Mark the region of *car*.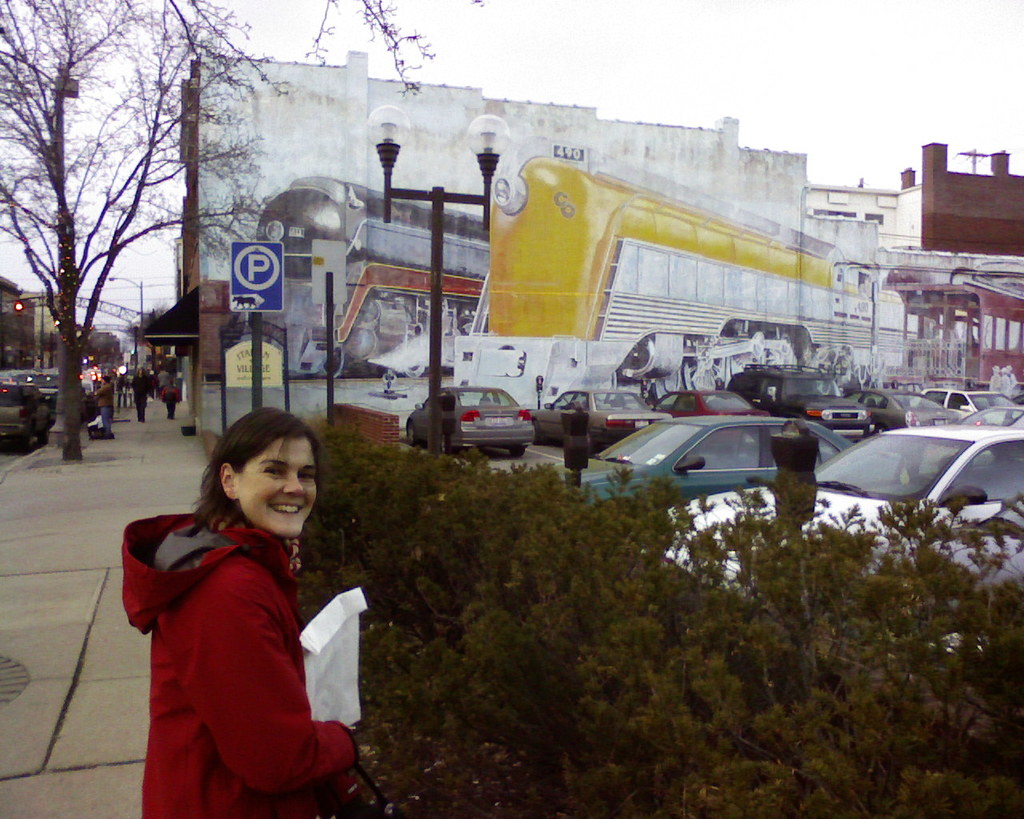
Region: pyautogui.locateOnScreen(537, 390, 669, 437).
